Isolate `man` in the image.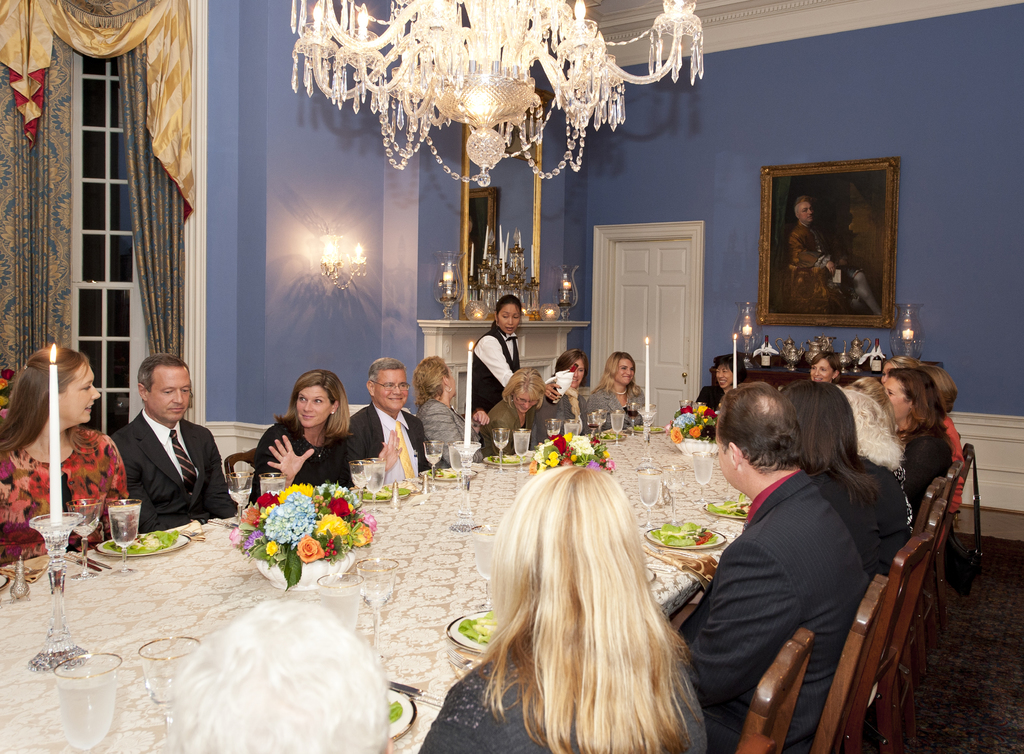
Isolated region: [left=676, top=381, right=871, bottom=753].
